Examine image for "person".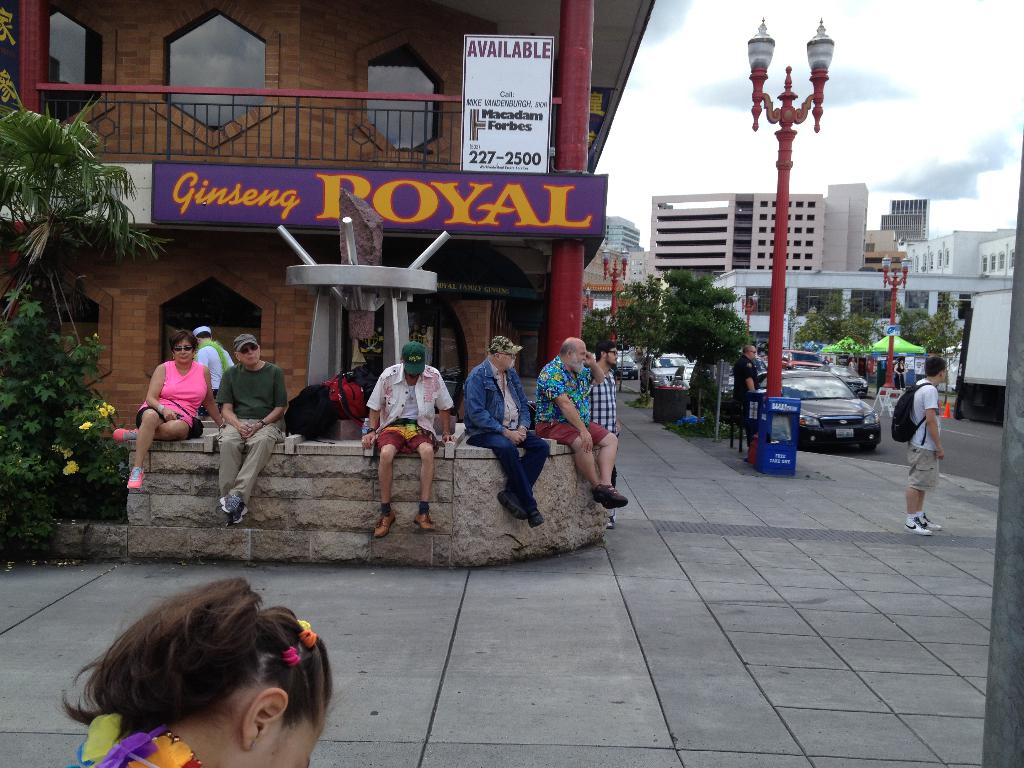
Examination result: {"x1": 895, "y1": 357, "x2": 909, "y2": 390}.
